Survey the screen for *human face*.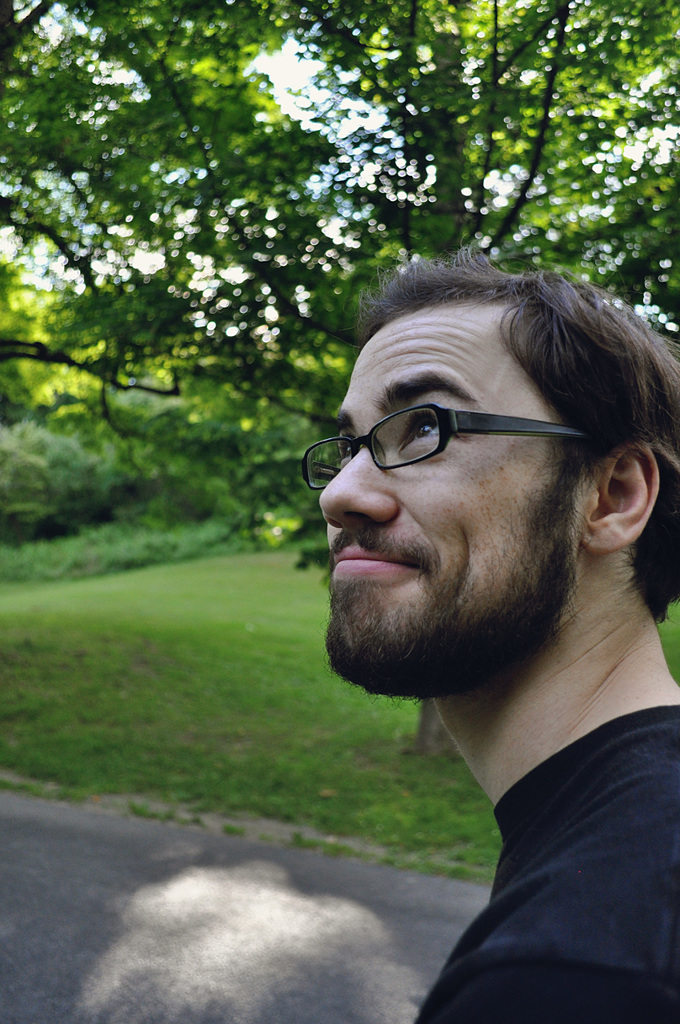
Survey found: {"left": 320, "top": 307, "right": 590, "bottom": 659}.
